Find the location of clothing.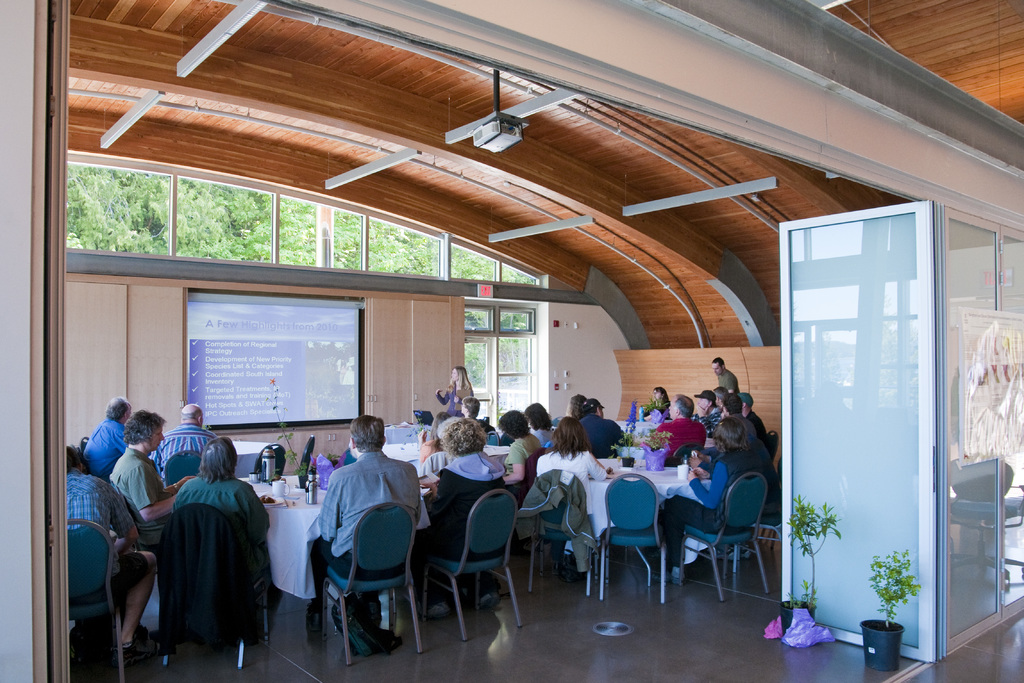
Location: [x1=662, y1=447, x2=766, y2=563].
